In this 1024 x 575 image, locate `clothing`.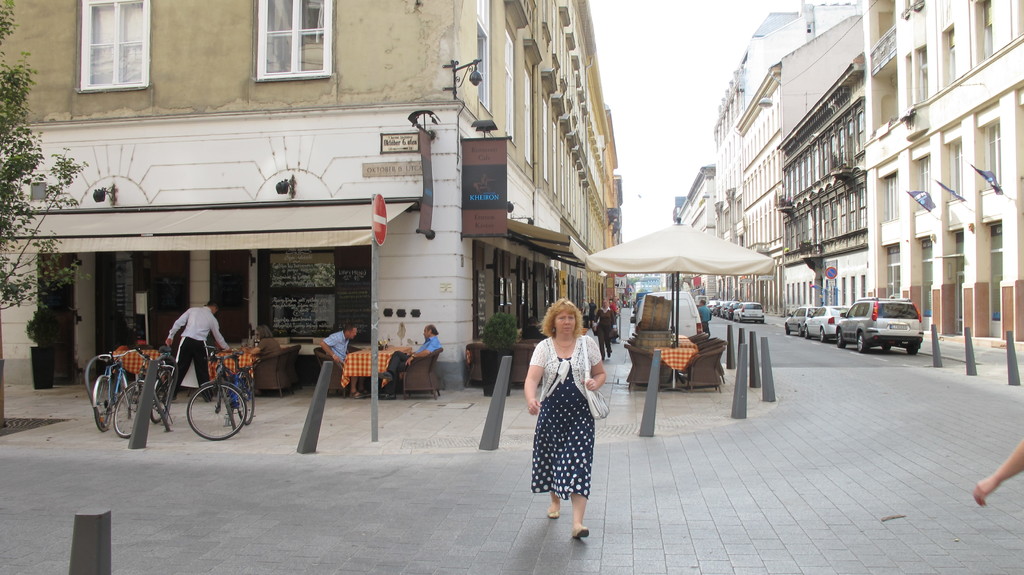
Bounding box: locate(524, 316, 605, 503).
